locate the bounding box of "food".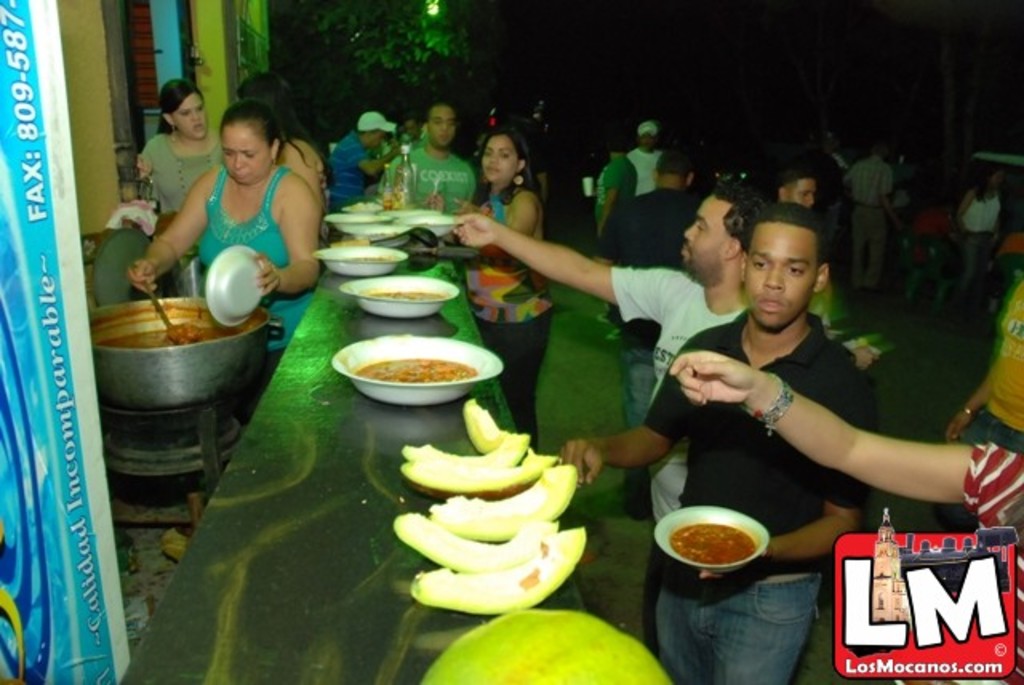
Bounding box: 85,317,248,351.
